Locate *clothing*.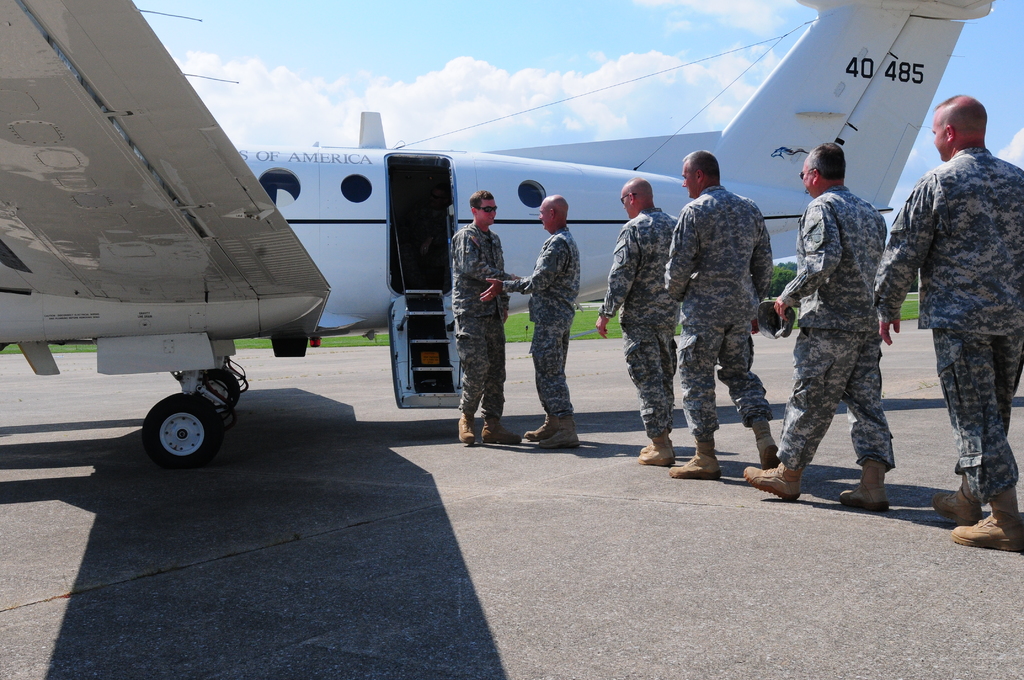
Bounding box: <bbox>867, 146, 1023, 505</bbox>.
